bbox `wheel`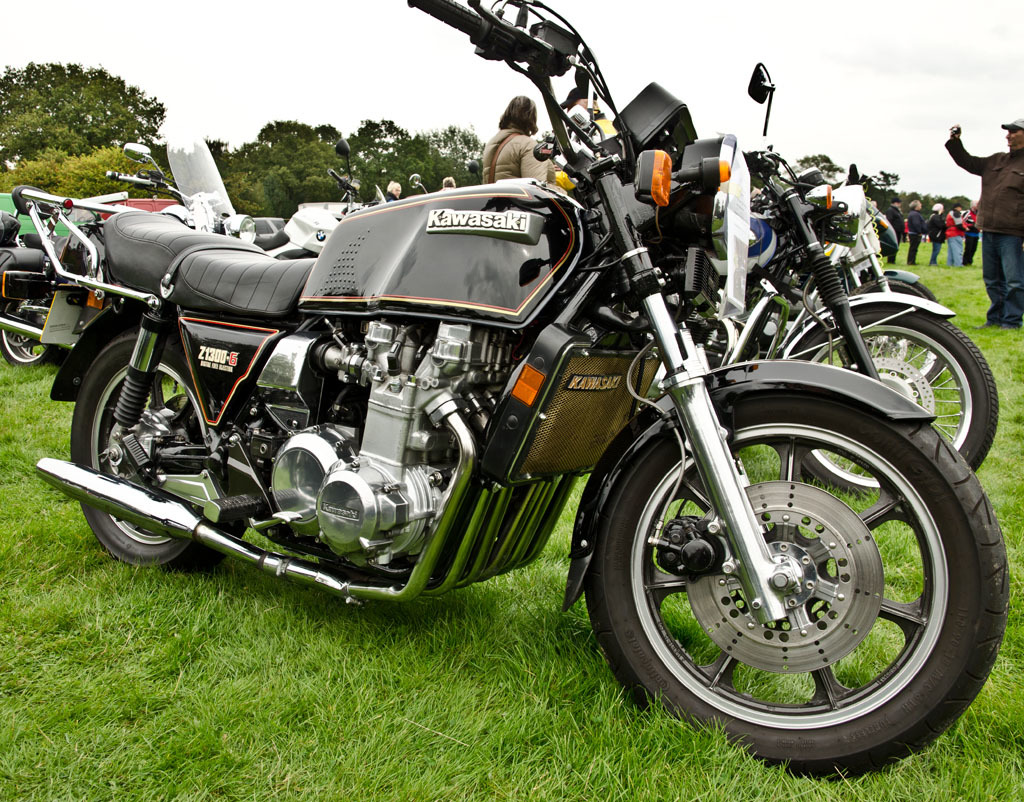
[x1=65, y1=327, x2=252, y2=574]
